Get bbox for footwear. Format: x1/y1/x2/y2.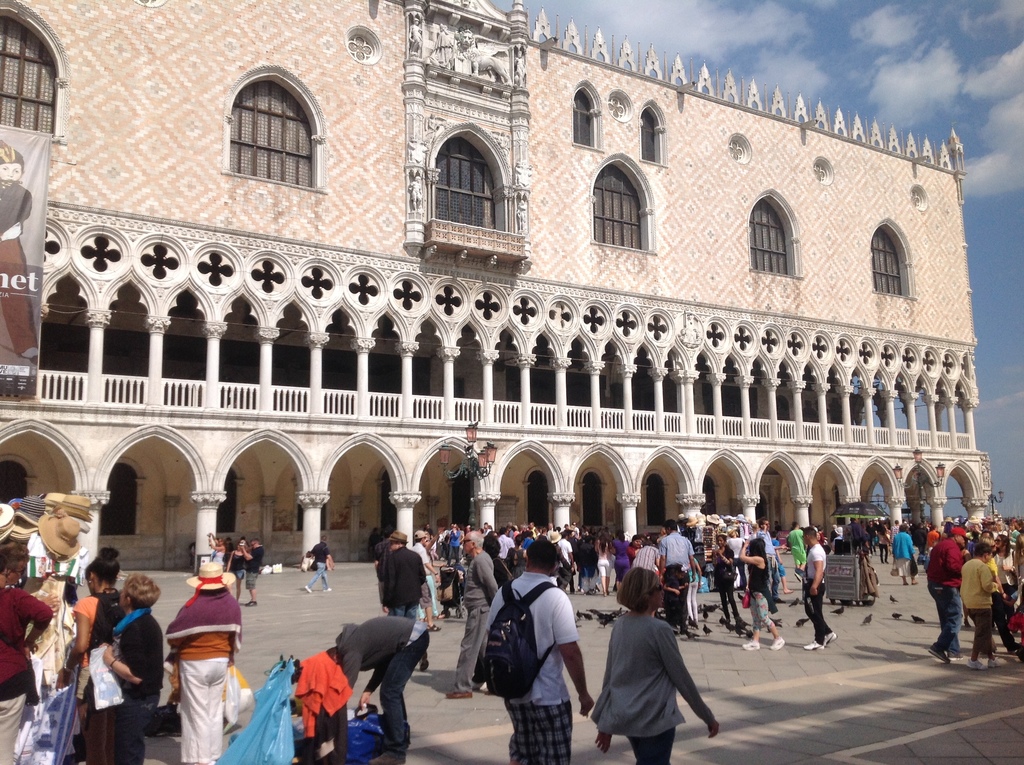
741/640/762/650.
